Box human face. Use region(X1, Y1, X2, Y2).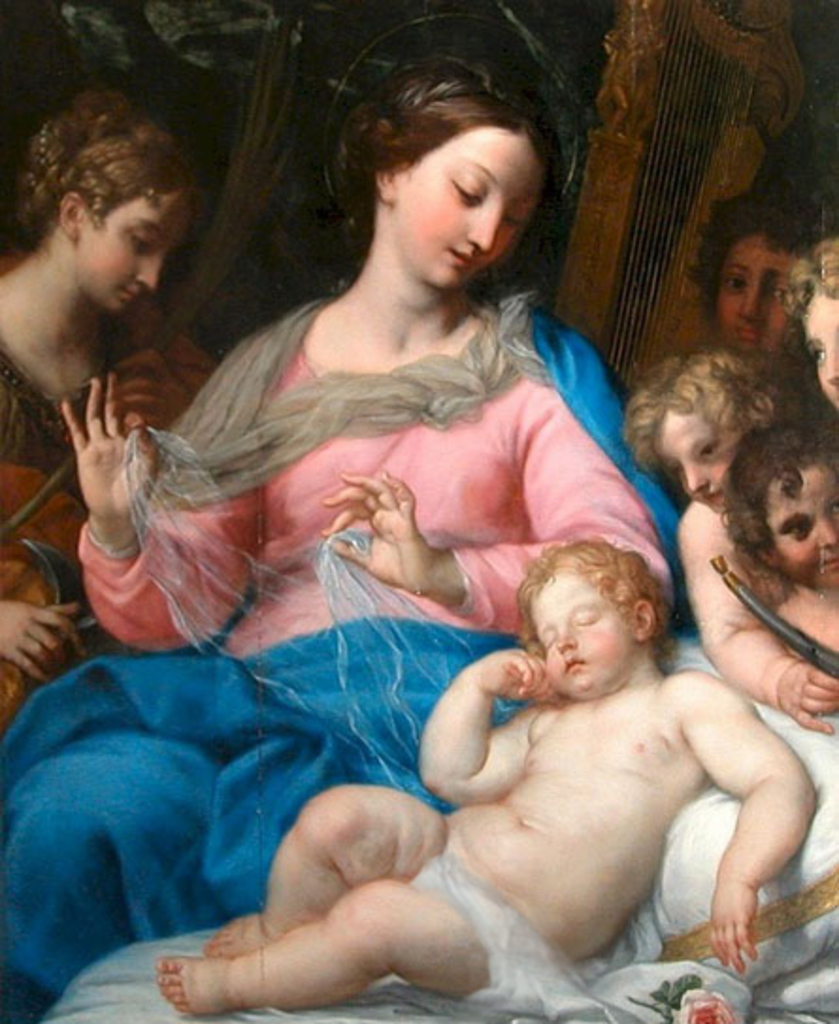
region(720, 228, 811, 362).
